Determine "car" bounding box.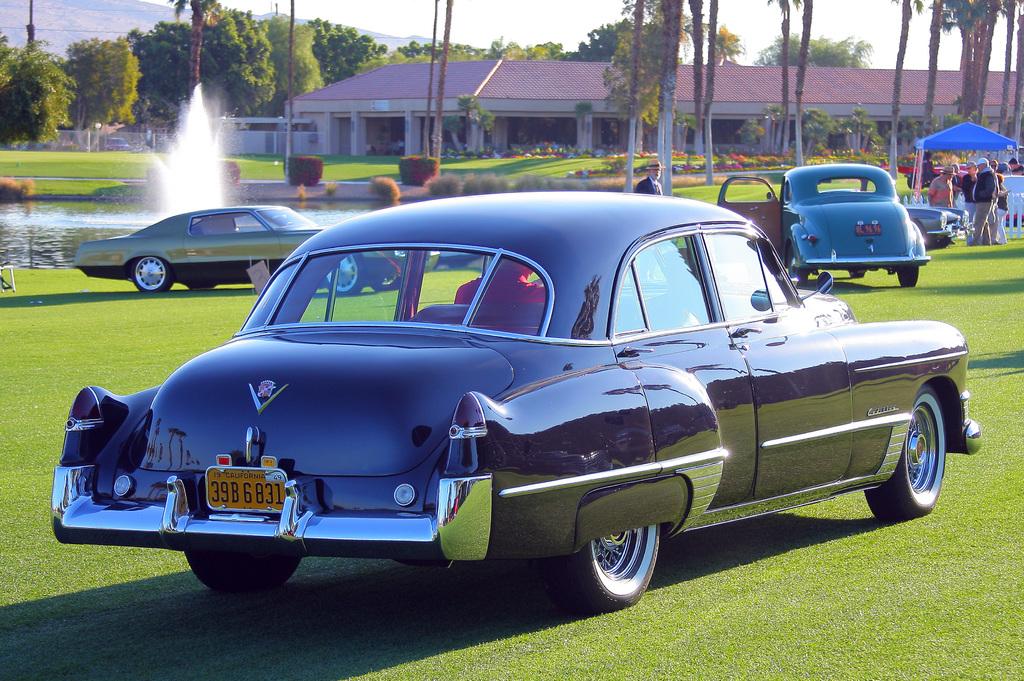
Determined: [48,185,944,615].
